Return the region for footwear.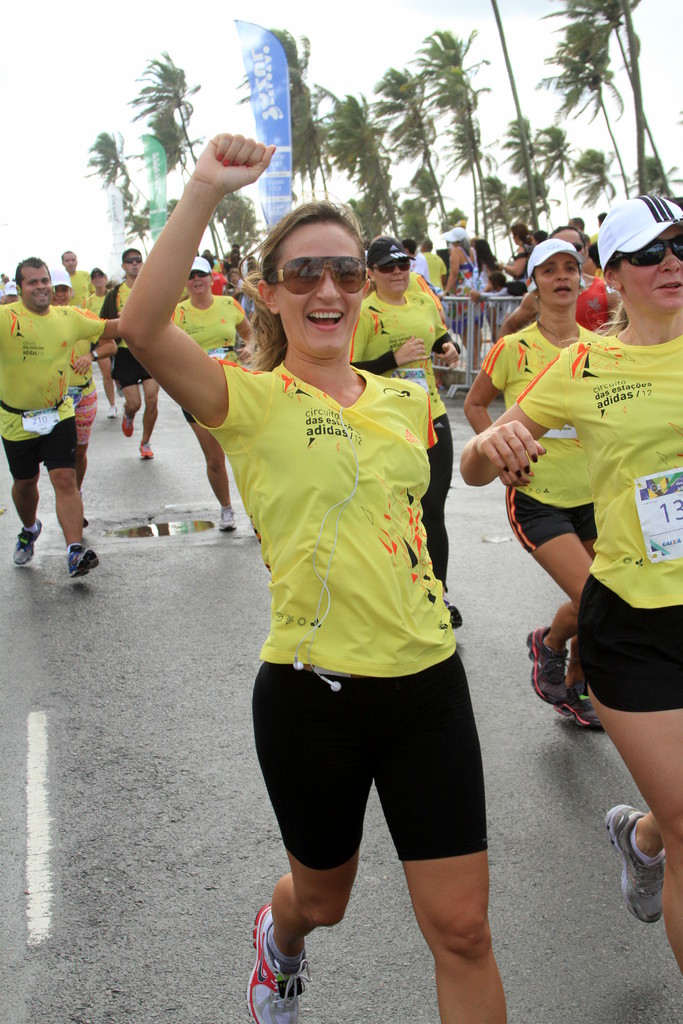
locate(69, 543, 97, 581).
